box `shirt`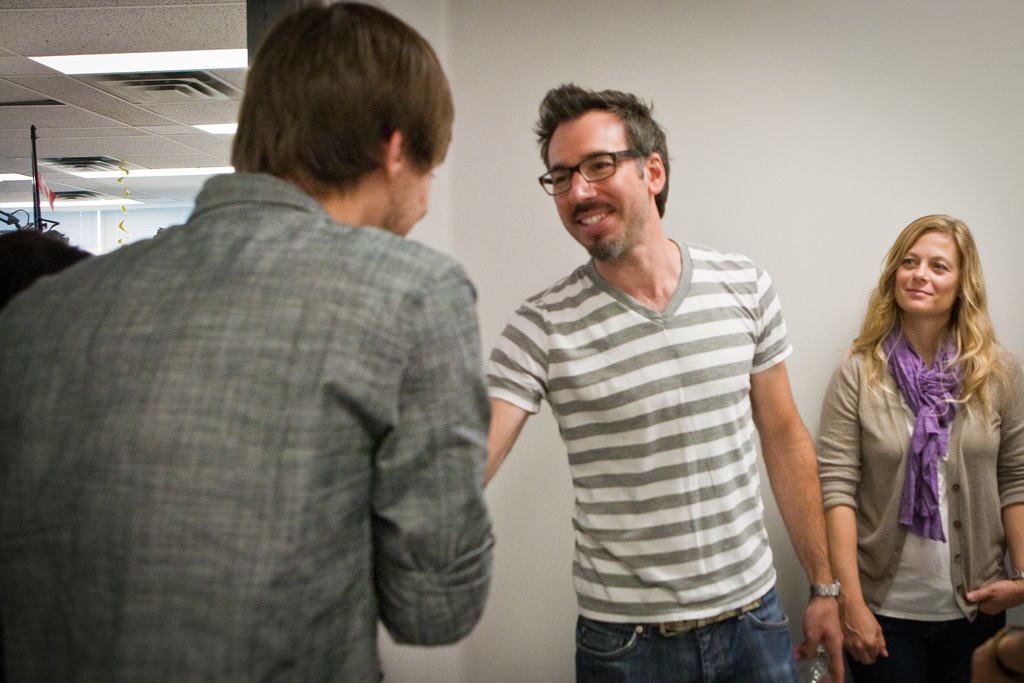
(left=4, top=177, right=502, bottom=682)
